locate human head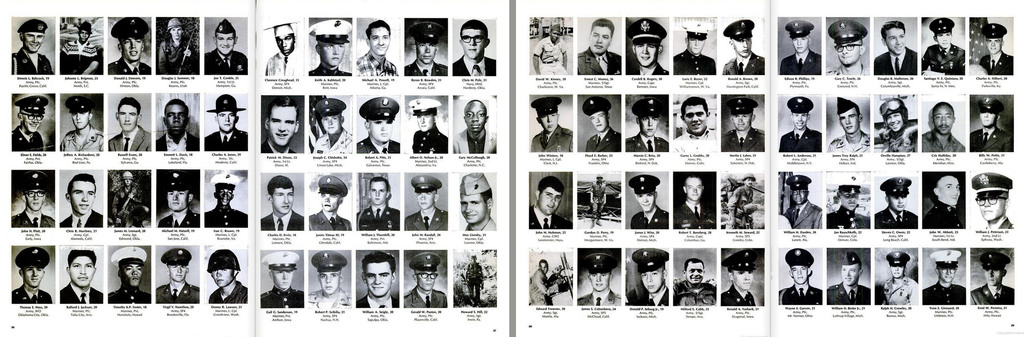
locate(782, 248, 813, 285)
